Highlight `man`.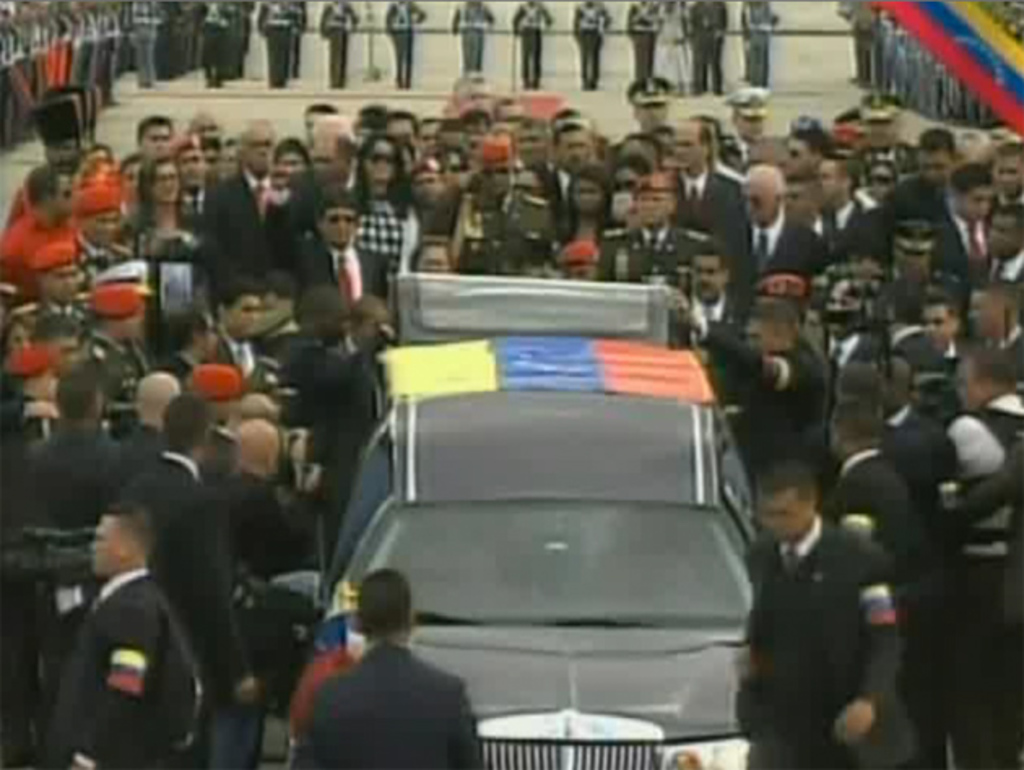
Highlighted region: select_region(294, 583, 475, 760).
